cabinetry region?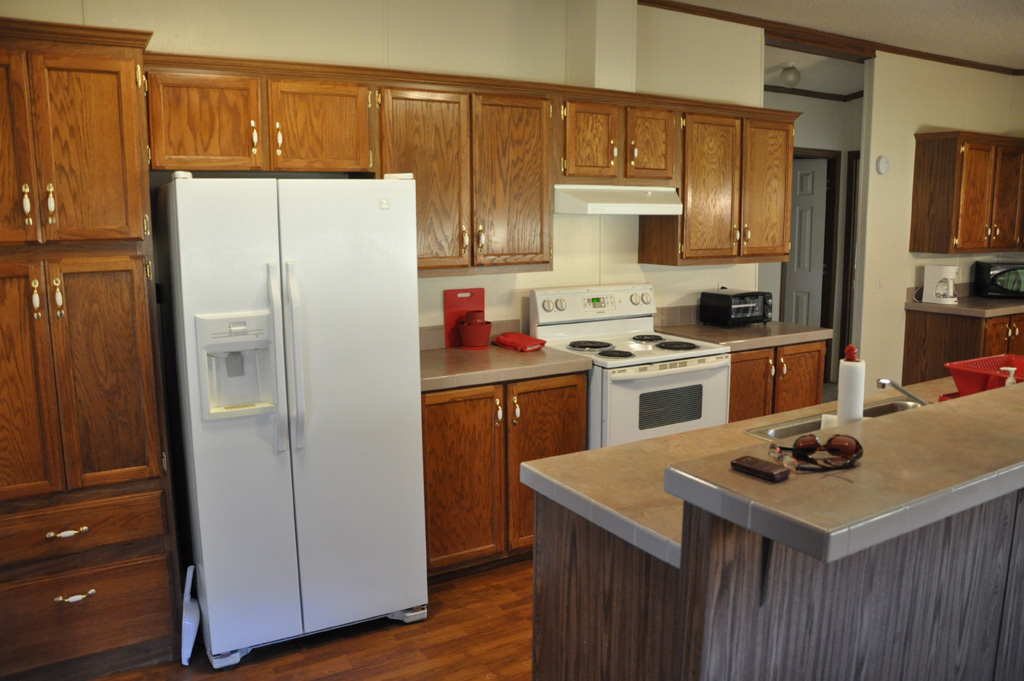
rect(904, 289, 1023, 384)
